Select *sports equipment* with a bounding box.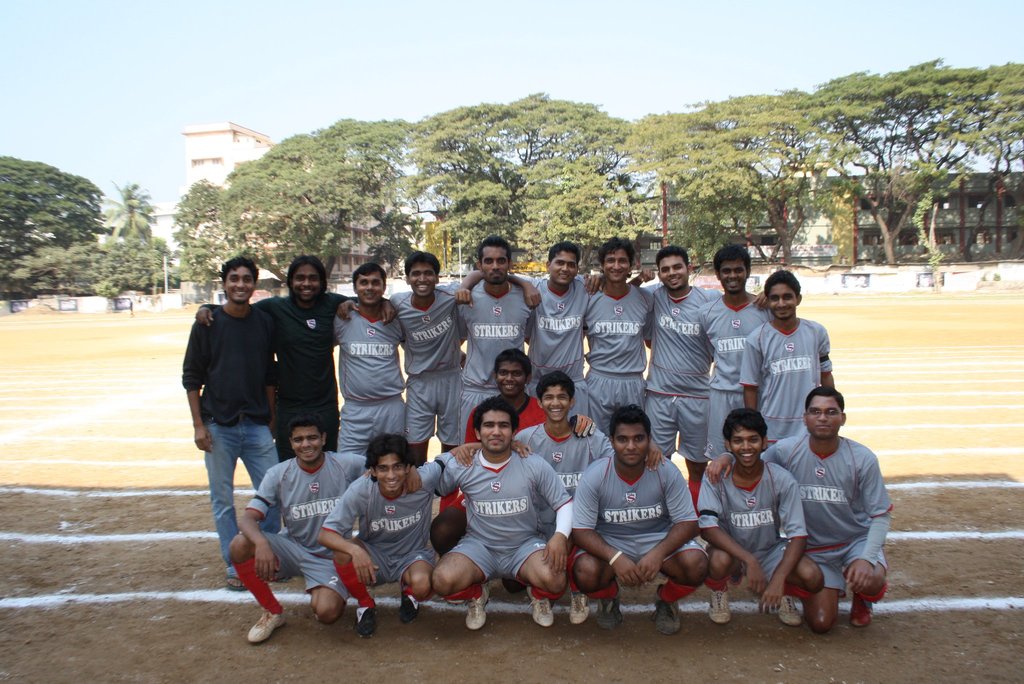
{"x1": 654, "y1": 584, "x2": 682, "y2": 633}.
